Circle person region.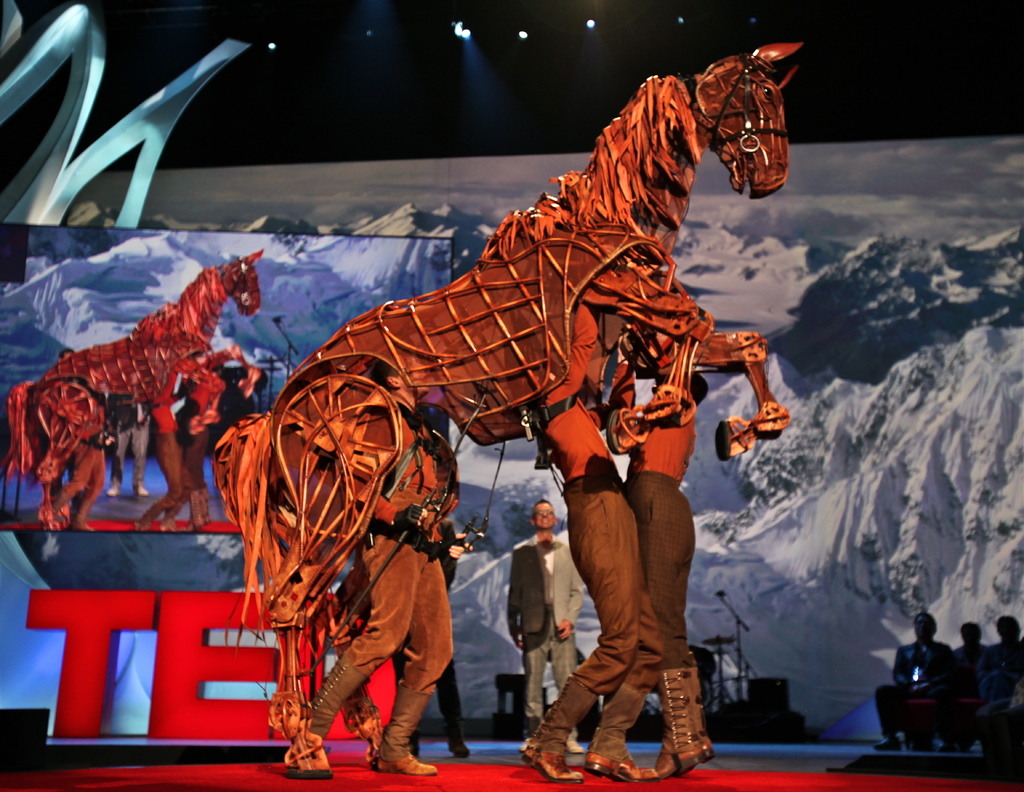
Region: 106,391,149,503.
